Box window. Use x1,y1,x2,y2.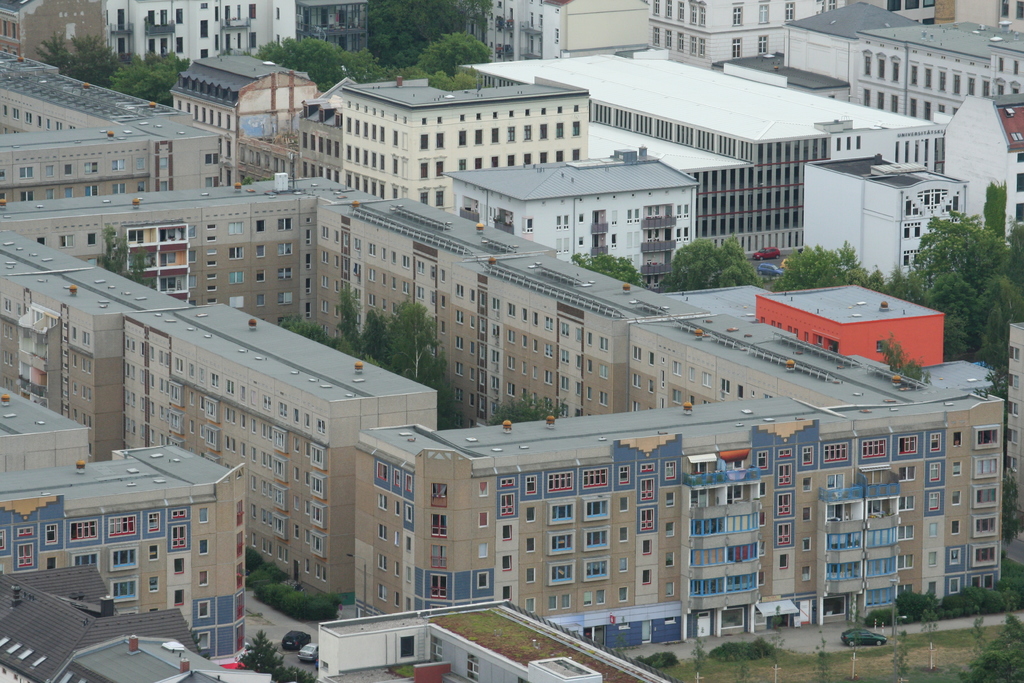
953,489,961,504.
